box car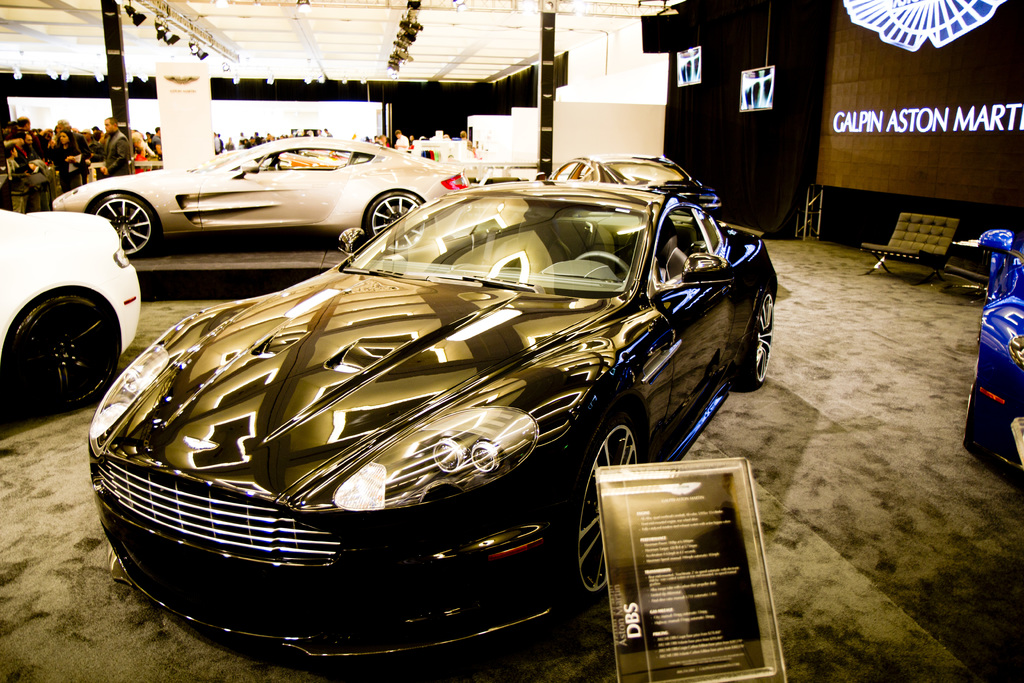
x1=0, y1=206, x2=143, y2=423
